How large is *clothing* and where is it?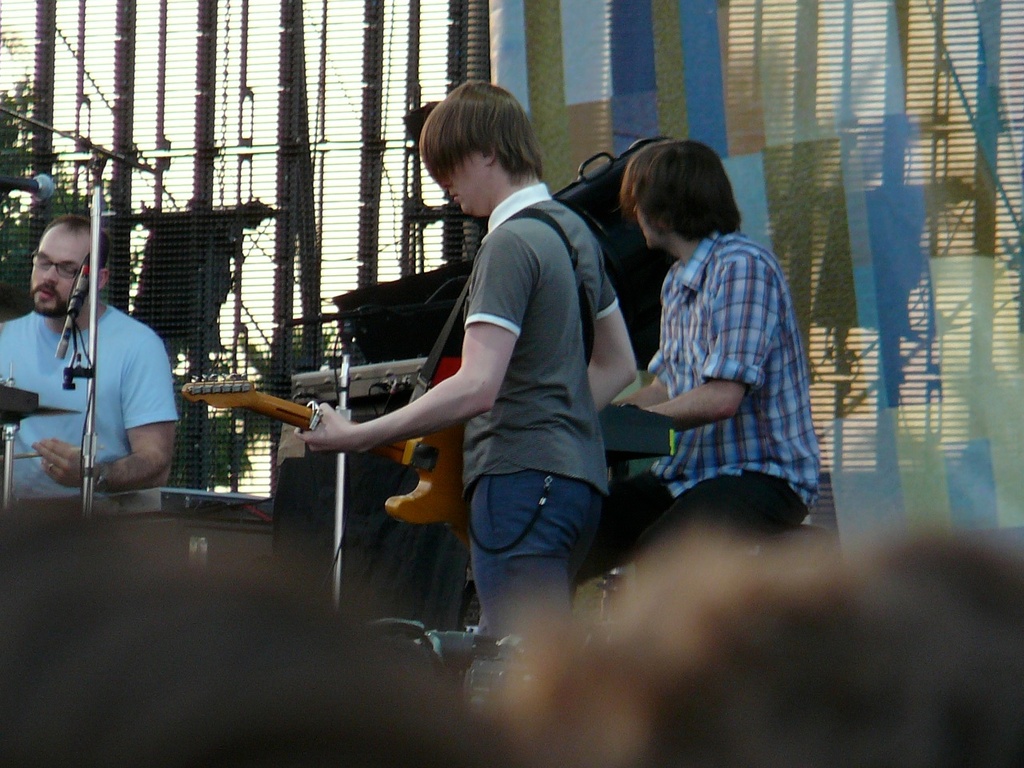
Bounding box: bbox=(462, 178, 610, 642).
